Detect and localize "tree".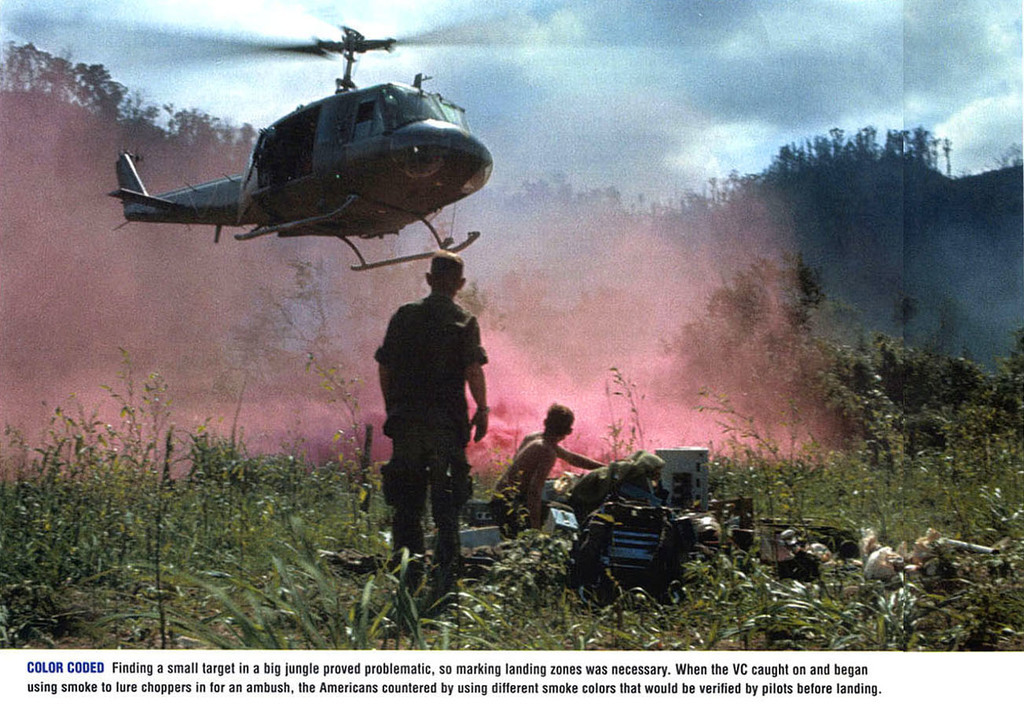
Localized at {"x1": 646, "y1": 258, "x2": 852, "y2": 471}.
